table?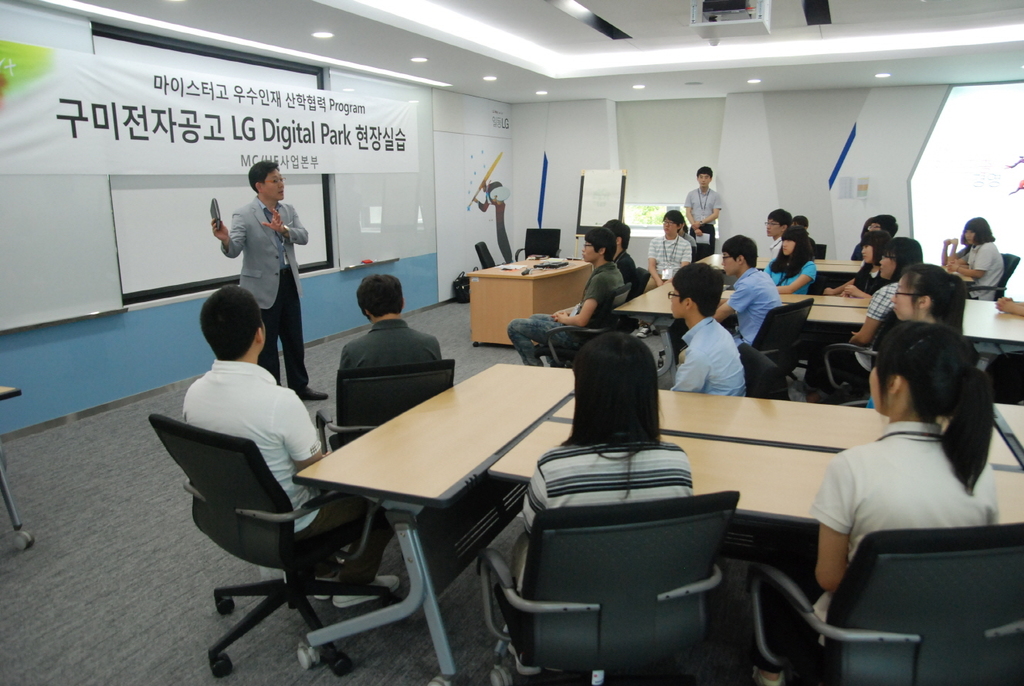
bbox=[552, 384, 1023, 463]
